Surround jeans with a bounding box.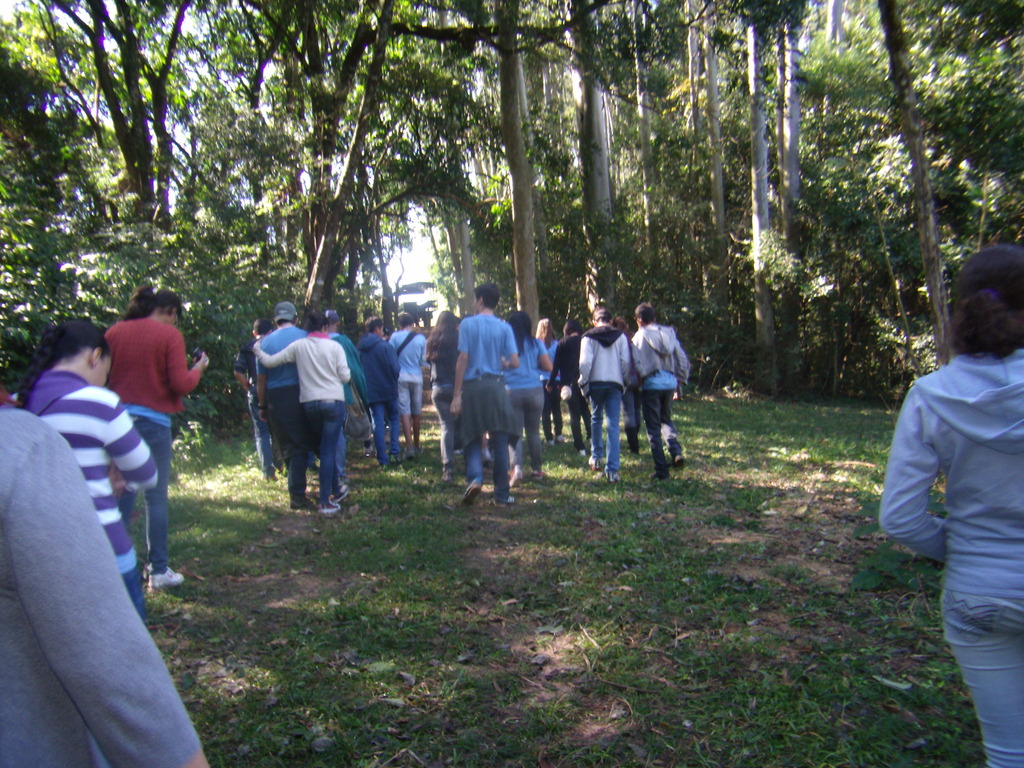
region(371, 399, 397, 462).
